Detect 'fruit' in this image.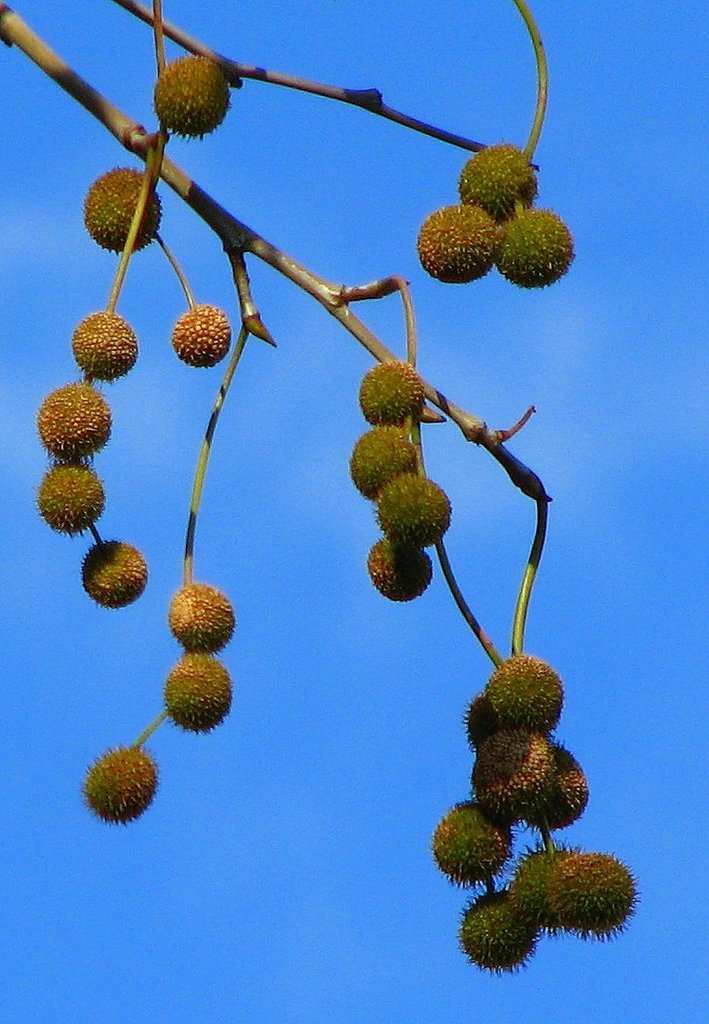
Detection: <box>172,306,232,370</box>.
